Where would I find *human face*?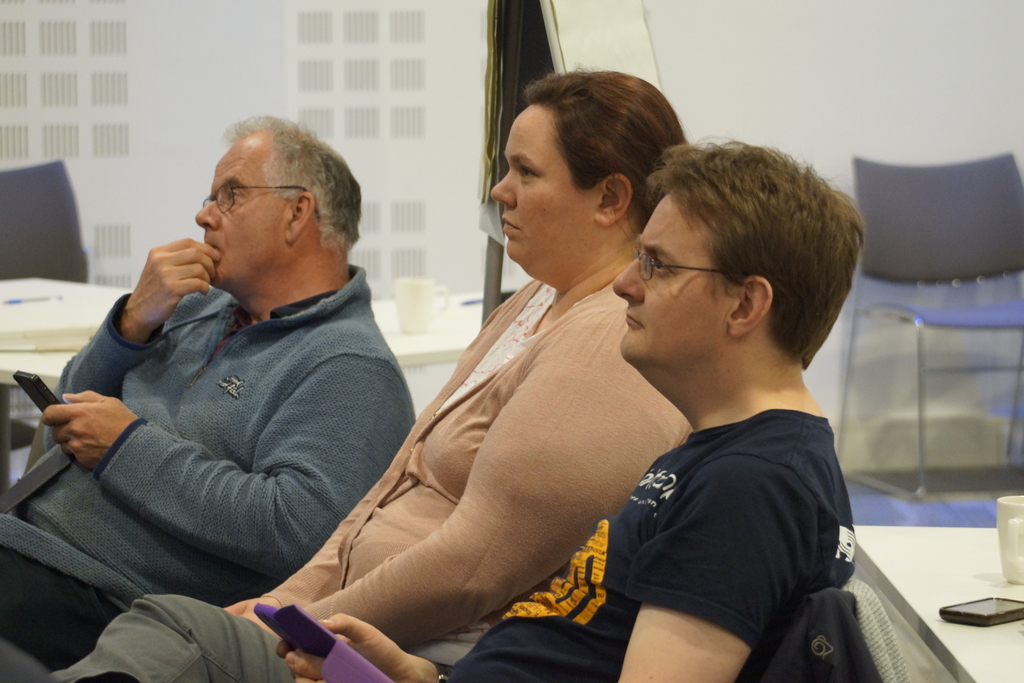
At {"x1": 610, "y1": 192, "x2": 742, "y2": 384}.
